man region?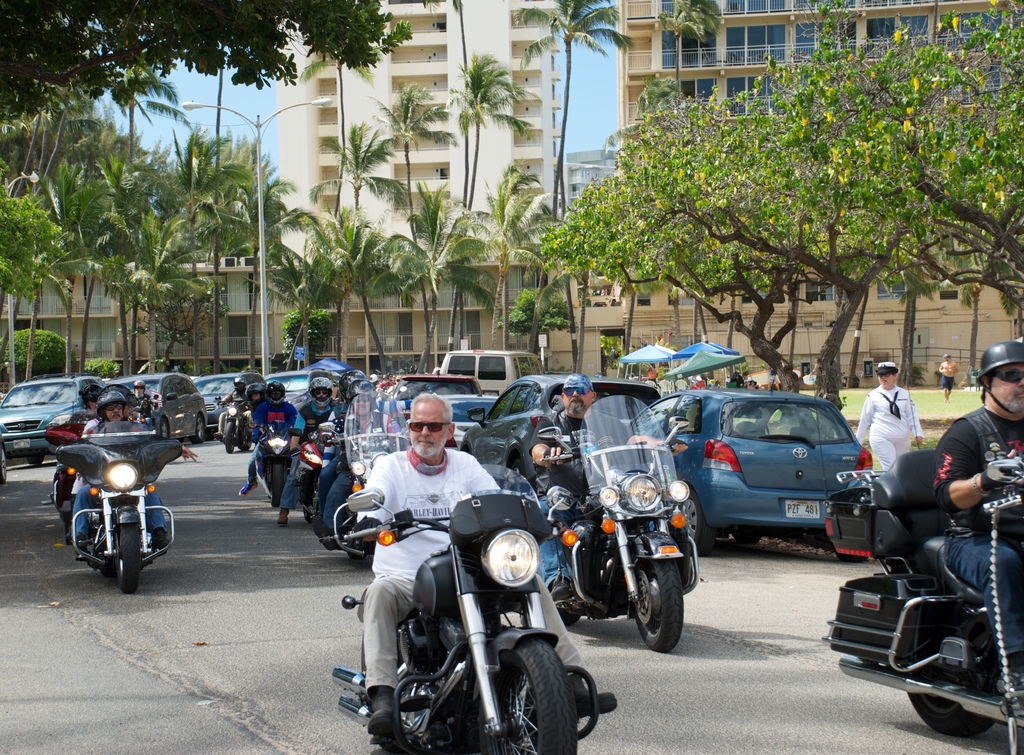
[x1=383, y1=372, x2=392, y2=382]
